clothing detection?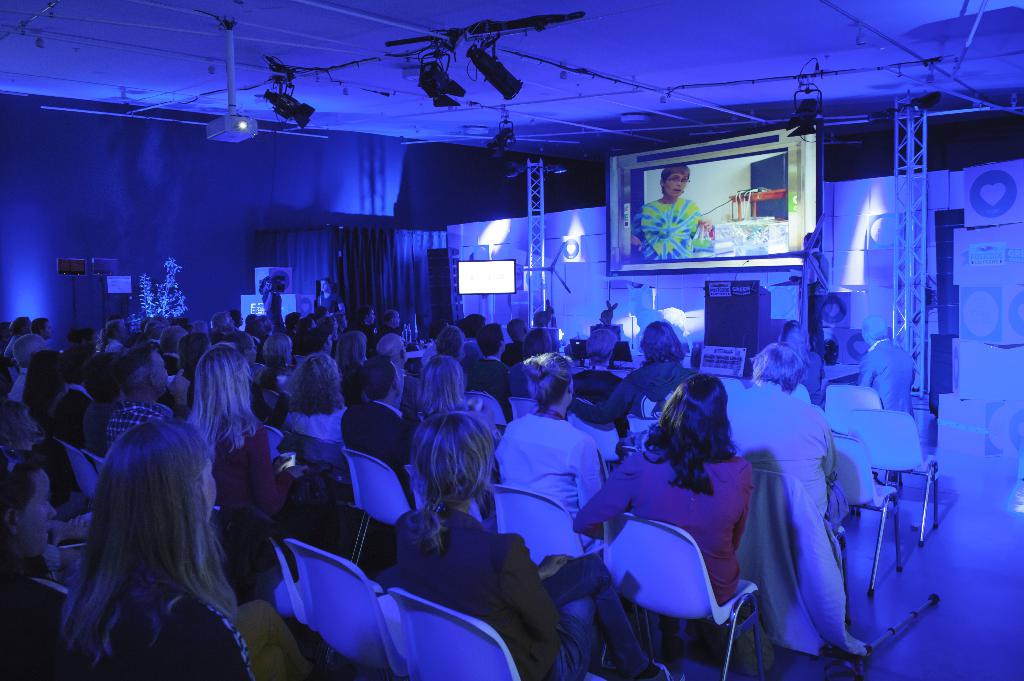
x1=109 y1=390 x2=164 y2=442
